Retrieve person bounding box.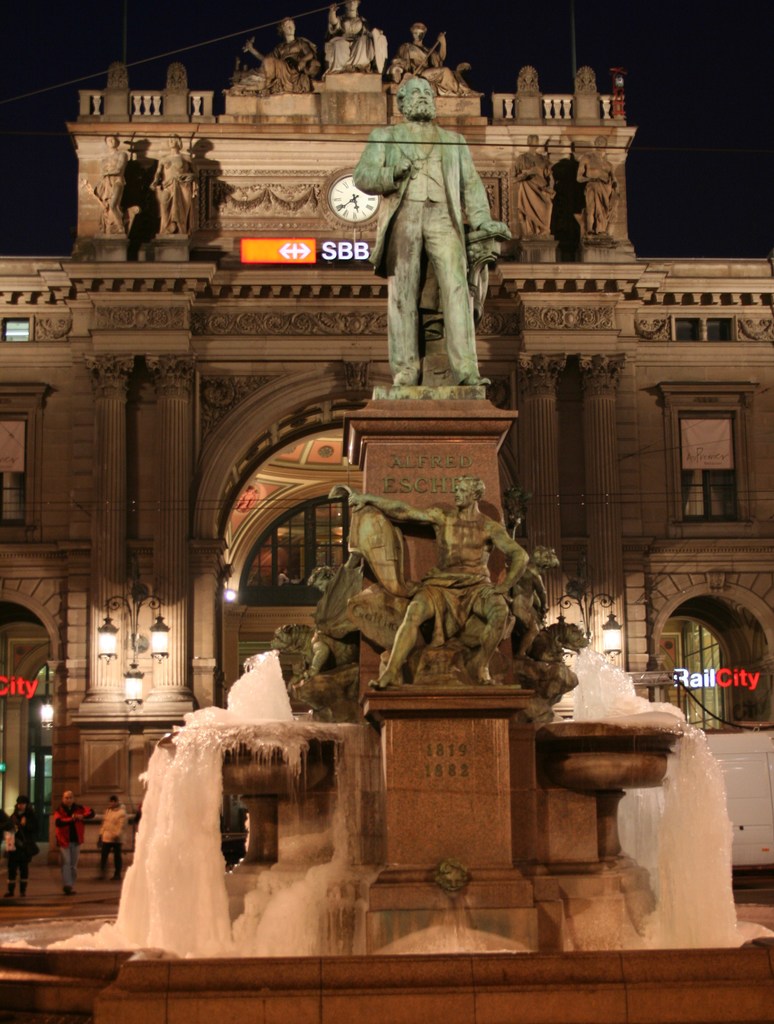
Bounding box: BBox(395, 22, 469, 94).
